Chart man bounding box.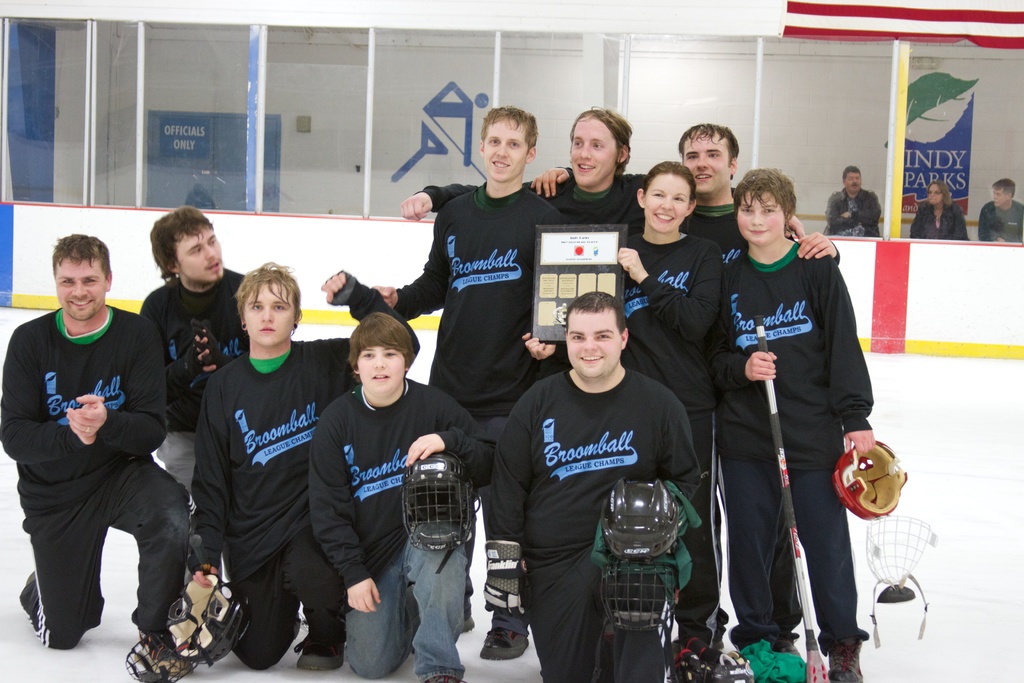
Charted: Rect(318, 106, 570, 664).
